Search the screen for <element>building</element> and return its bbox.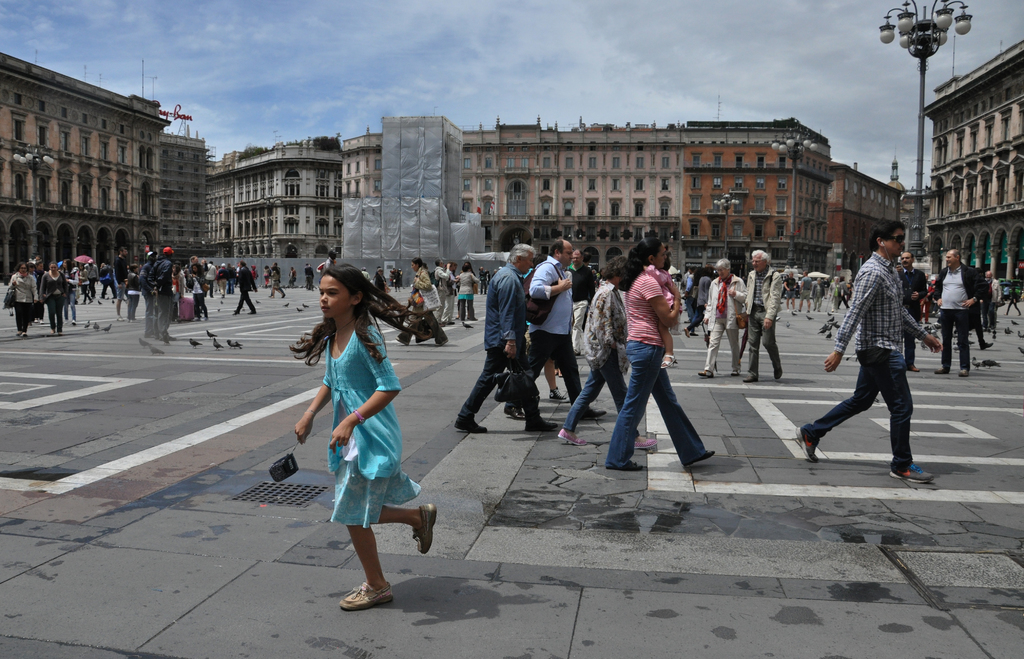
Found: [x1=0, y1=51, x2=210, y2=282].
